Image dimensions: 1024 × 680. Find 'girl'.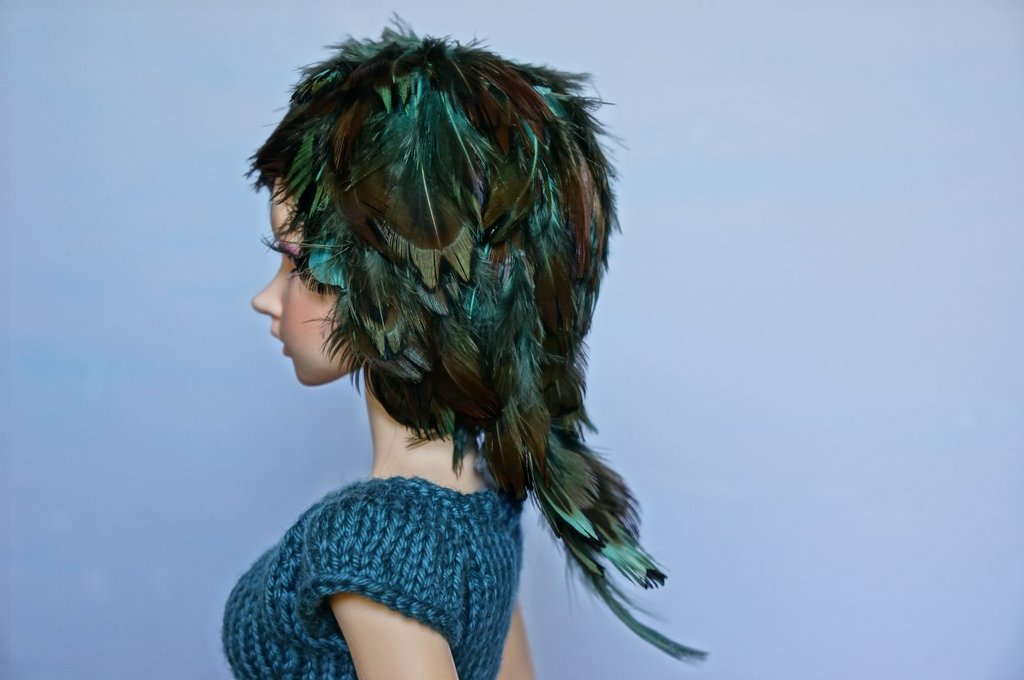
218,11,710,679.
